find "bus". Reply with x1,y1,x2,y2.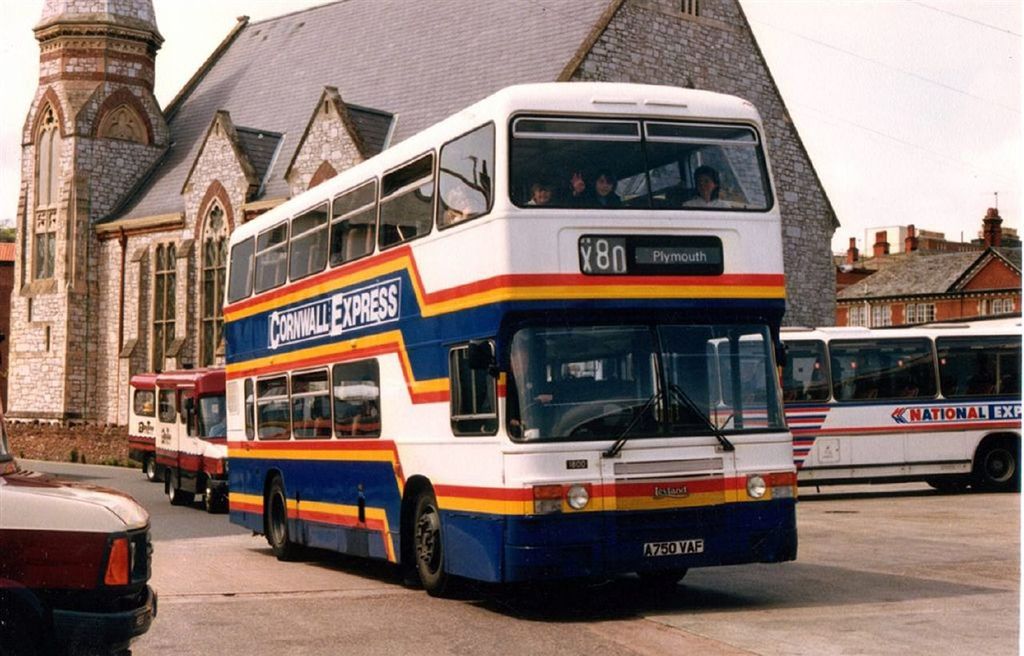
226,82,799,596.
